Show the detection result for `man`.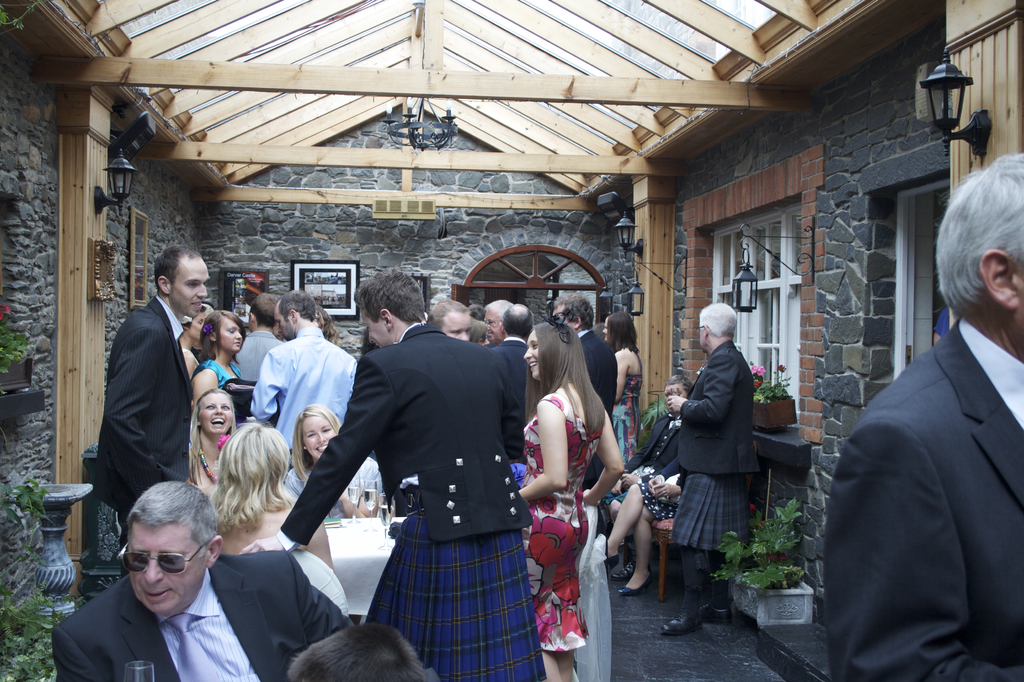
bbox=[92, 243, 207, 548].
